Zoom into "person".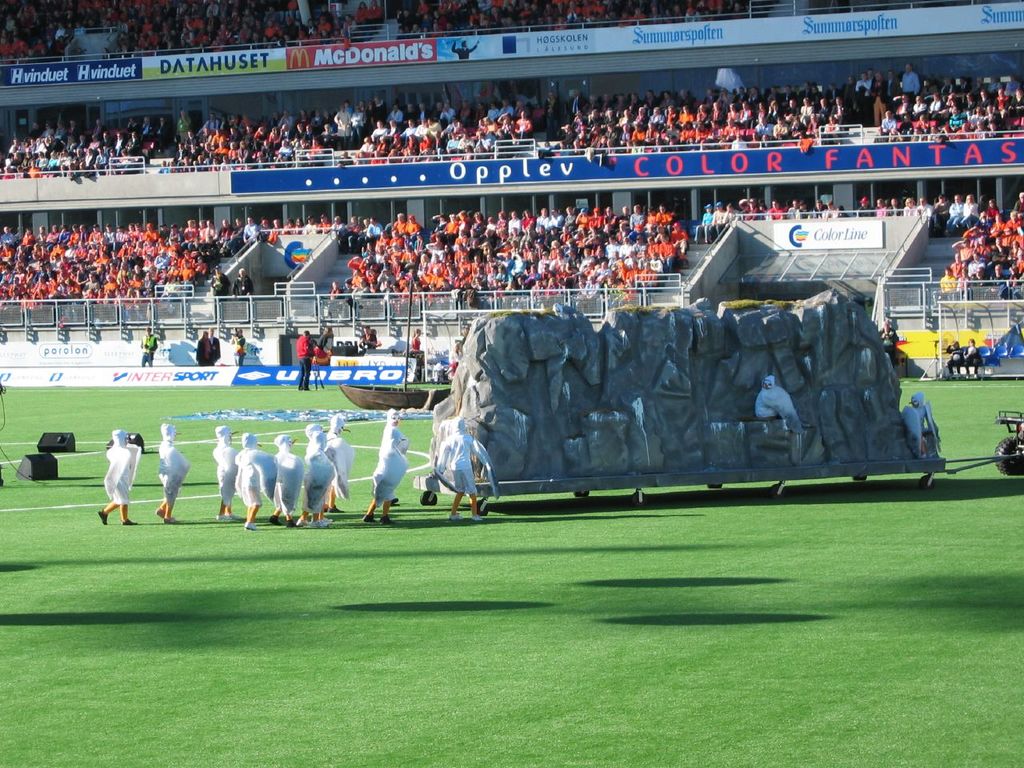
Zoom target: Rect(226, 326, 246, 366).
